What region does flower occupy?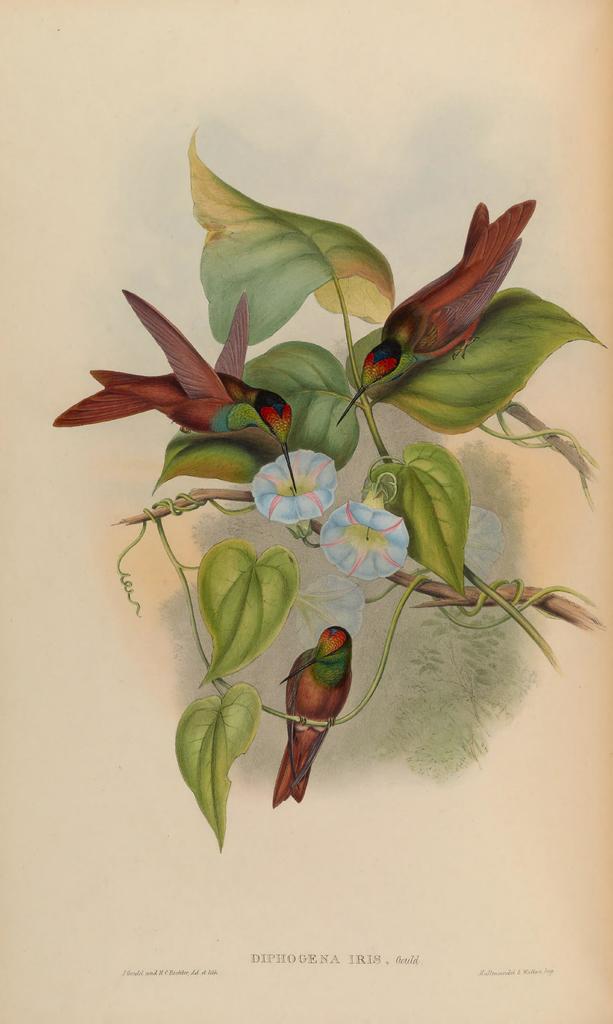
l=316, t=497, r=407, b=580.
